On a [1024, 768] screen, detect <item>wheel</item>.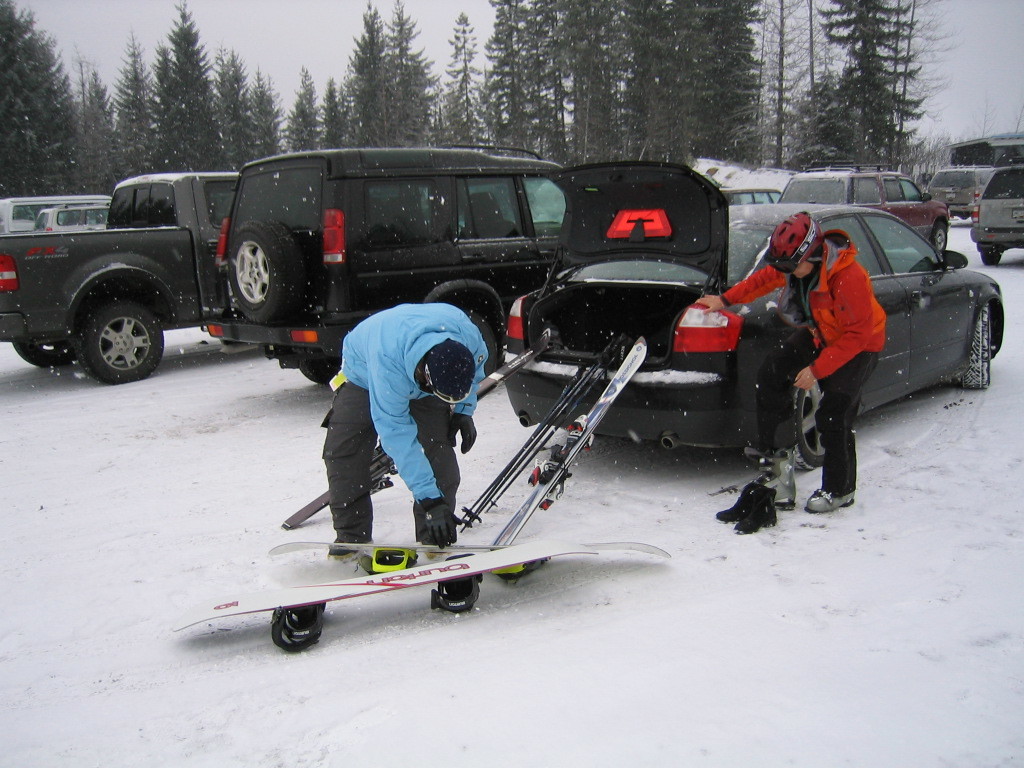
(299, 359, 340, 386).
